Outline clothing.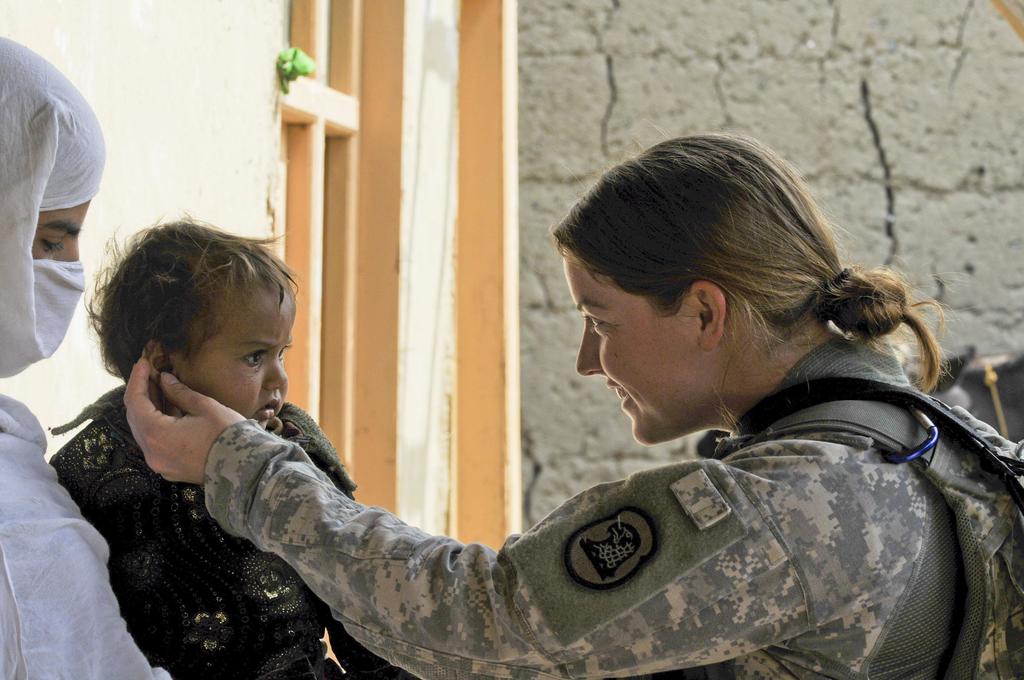
Outline: bbox=(200, 339, 970, 674).
